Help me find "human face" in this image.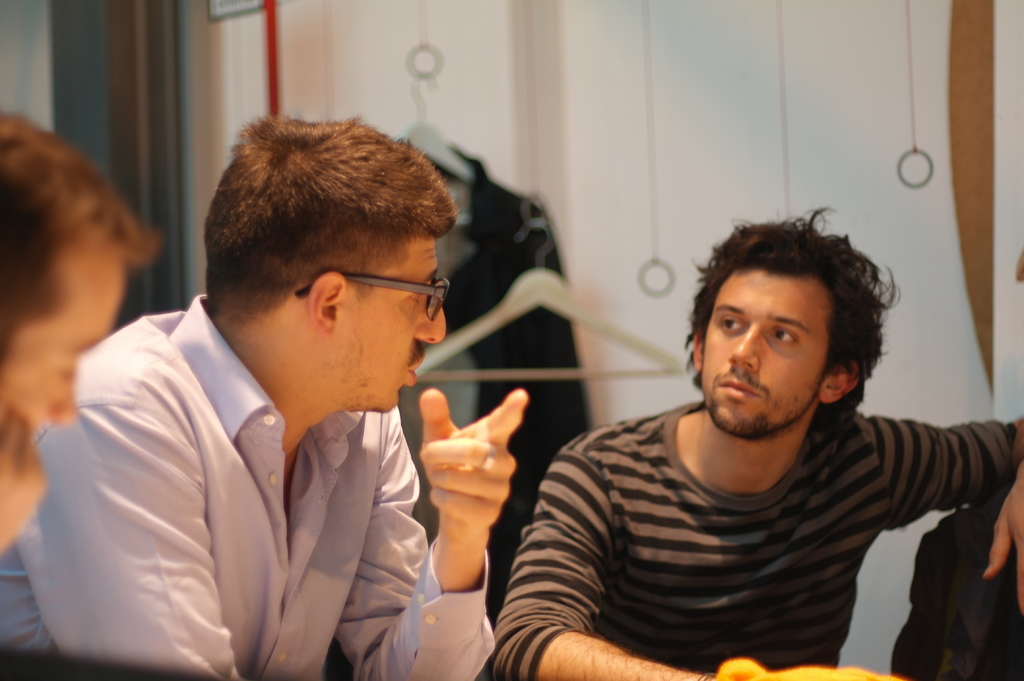
Found it: x1=343, y1=234, x2=449, y2=410.
